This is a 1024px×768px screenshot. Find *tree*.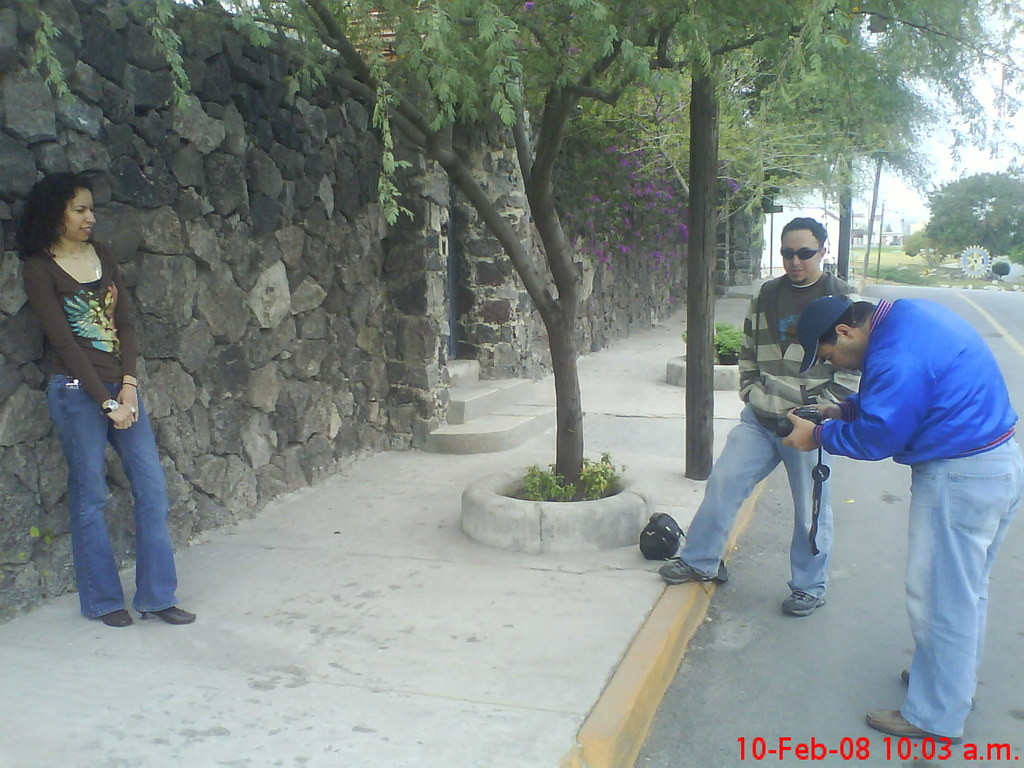
Bounding box: bbox(588, 49, 815, 297).
